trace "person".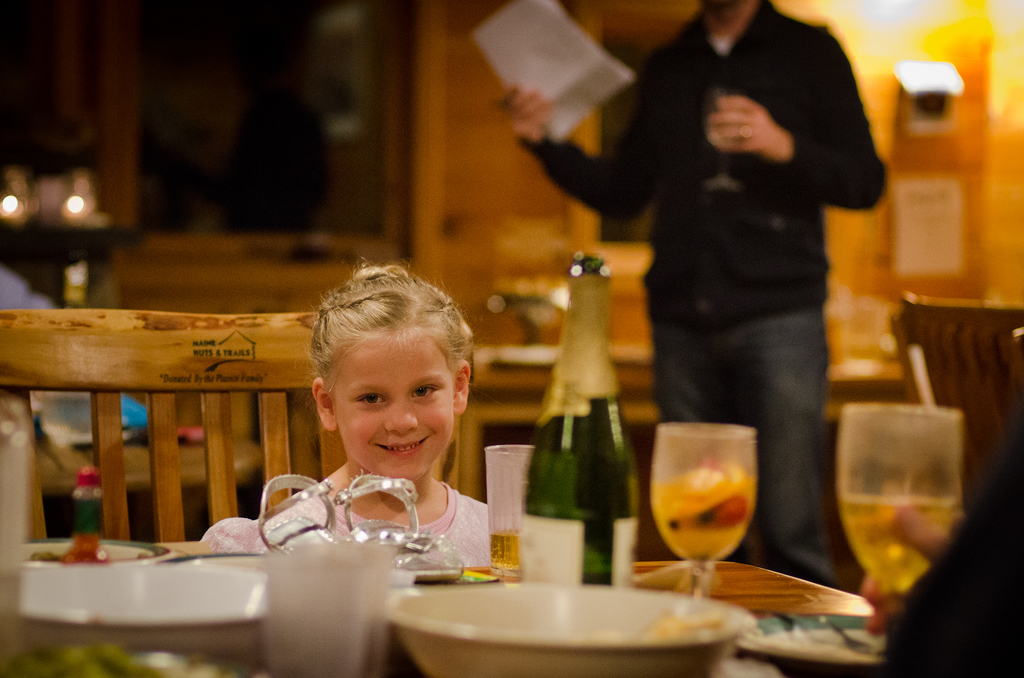
Traced to 201:258:487:564.
